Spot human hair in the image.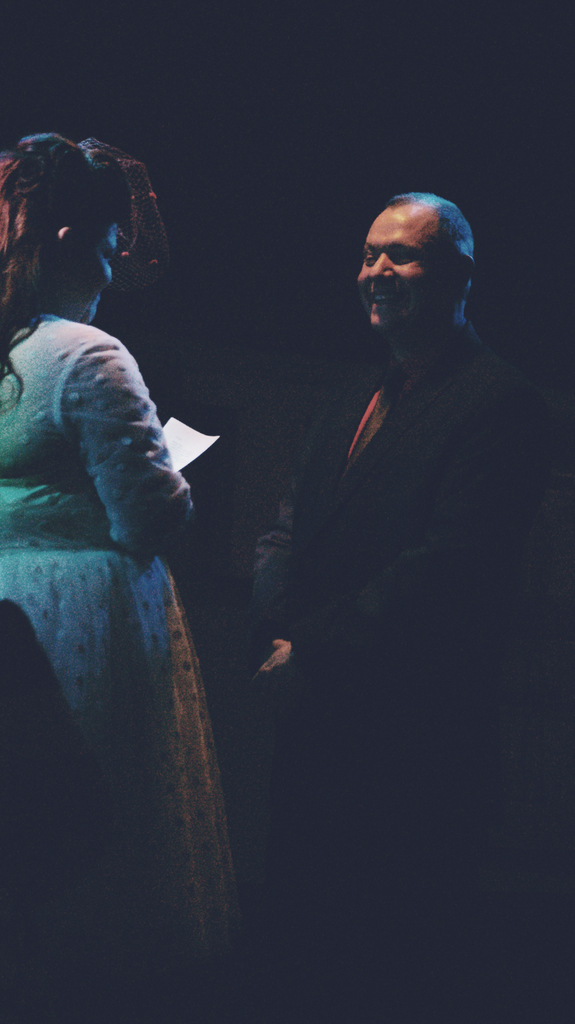
human hair found at <bbox>0, 127, 163, 404</bbox>.
